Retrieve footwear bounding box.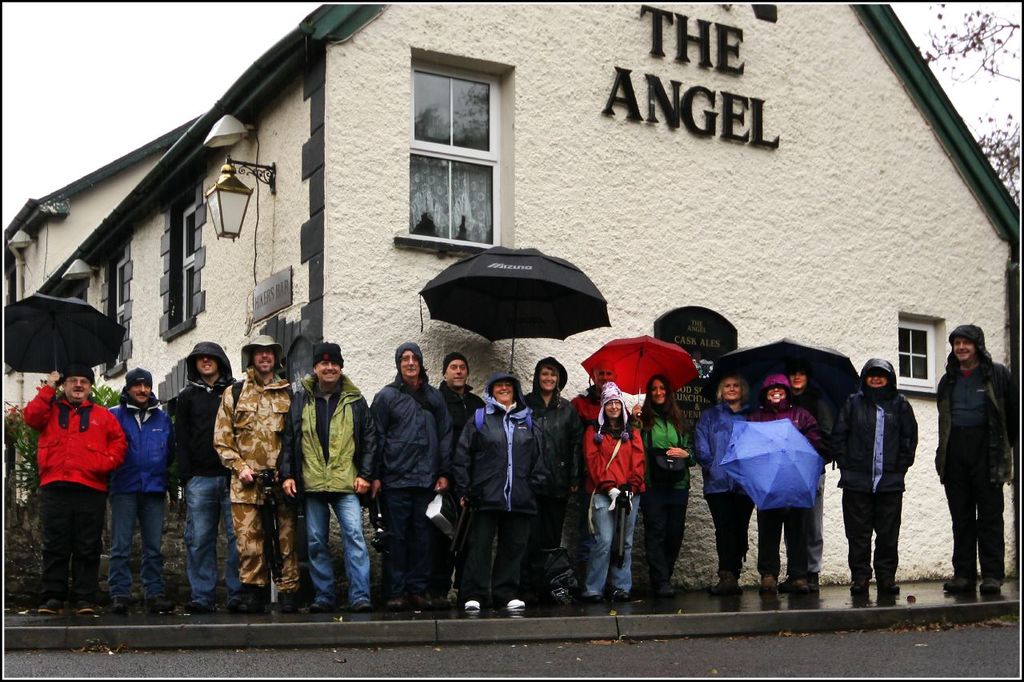
Bounding box: <region>727, 569, 740, 586</region>.
